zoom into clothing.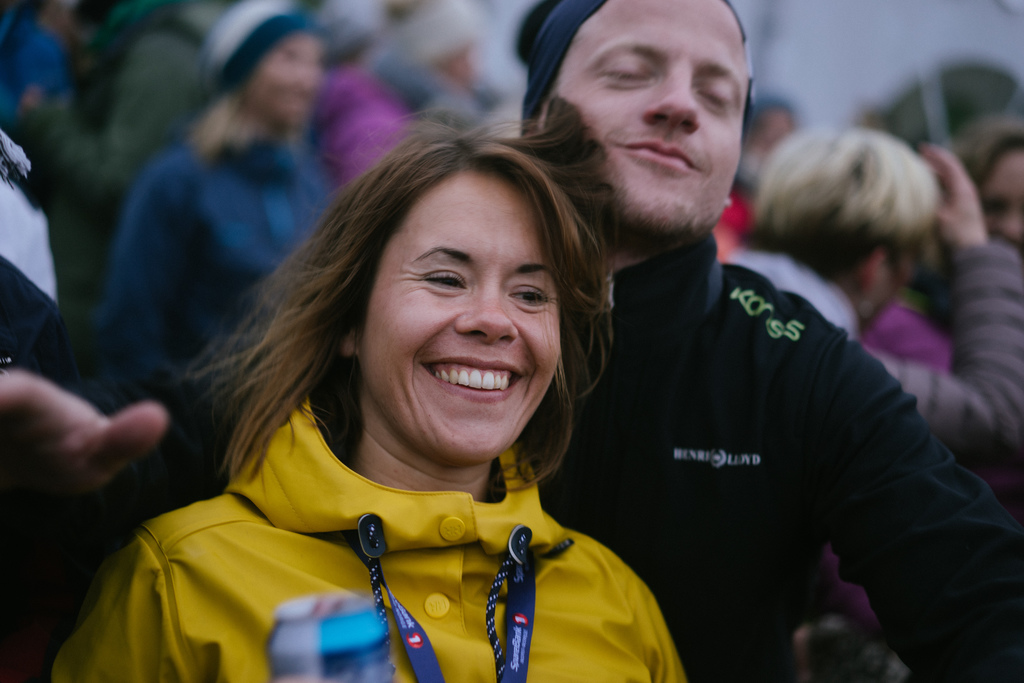
Zoom target: (735,250,1020,474).
